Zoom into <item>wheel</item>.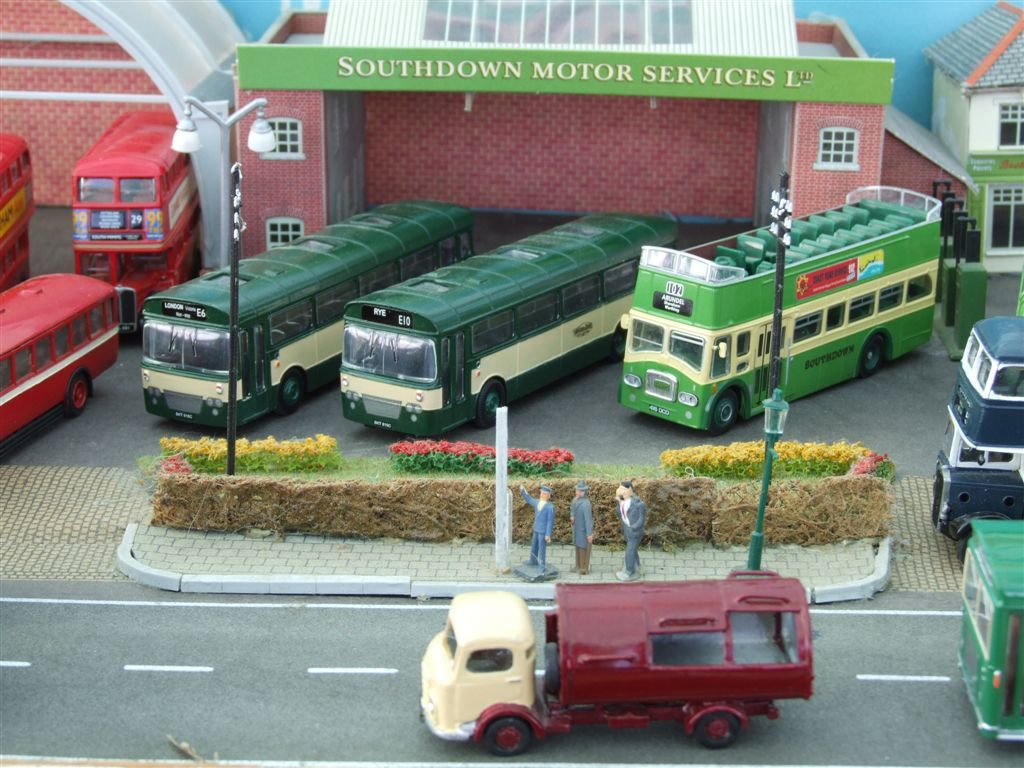
Zoom target: (x1=64, y1=368, x2=99, y2=418).
